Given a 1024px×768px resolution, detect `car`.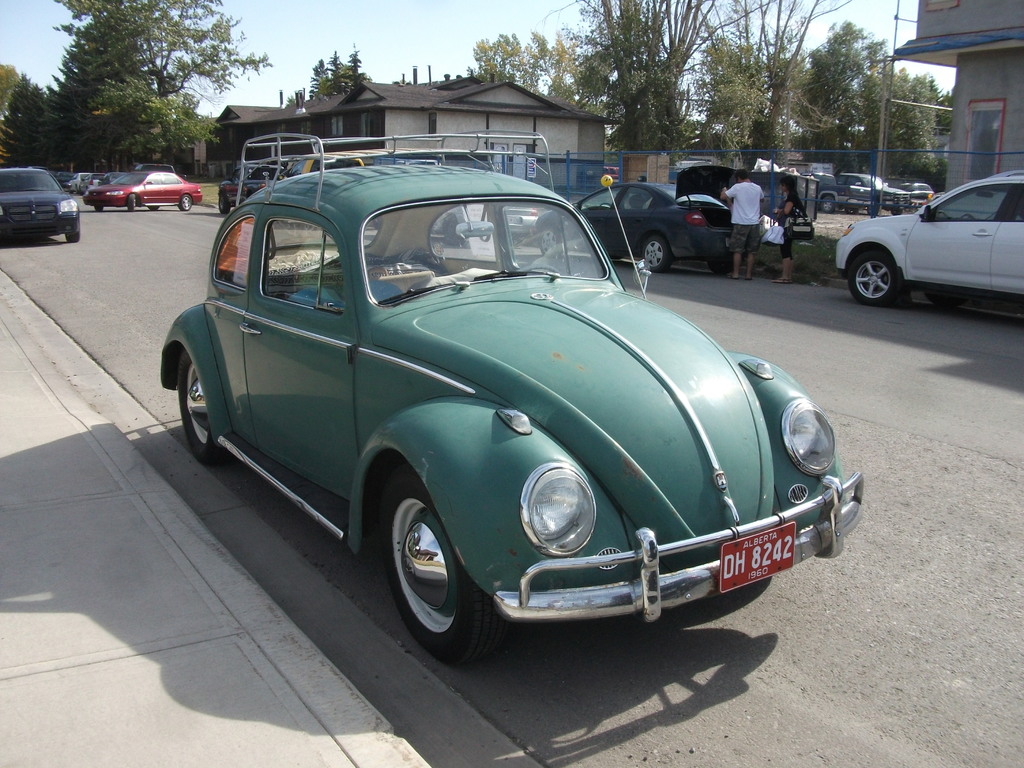
67,170,106,187.
